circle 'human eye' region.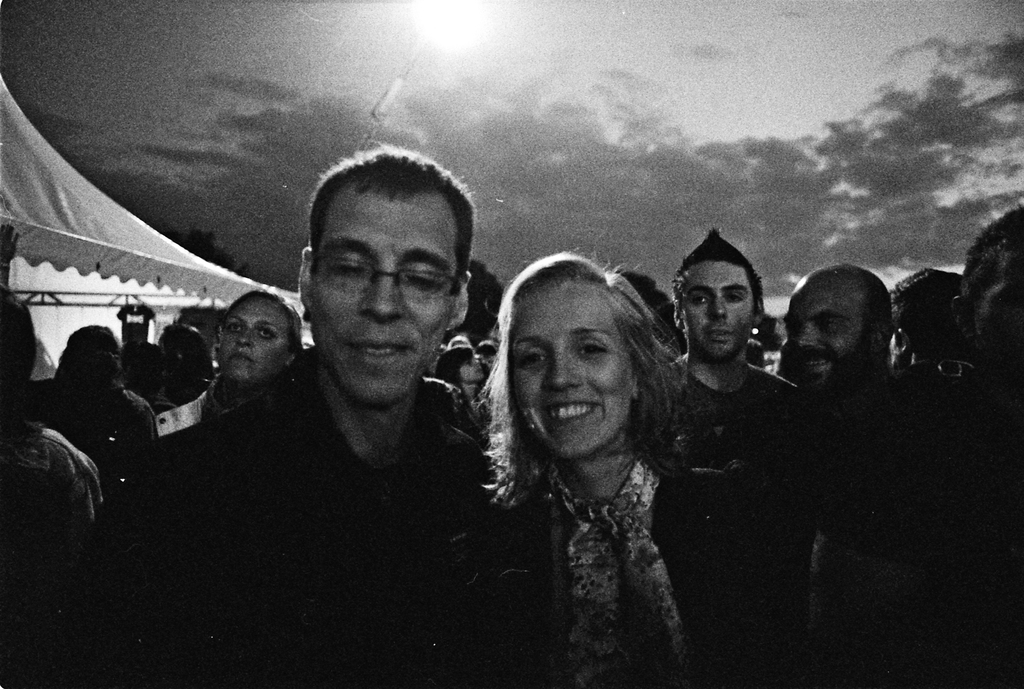
Region: 515/350/545/371.
